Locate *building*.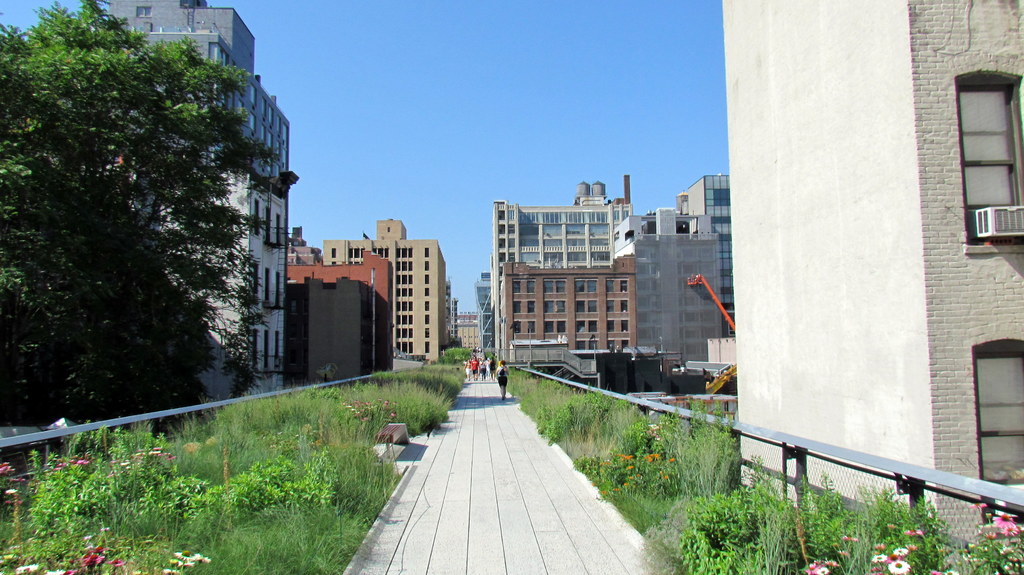
Bounding box: select_region(490, 180, 635, 366).
